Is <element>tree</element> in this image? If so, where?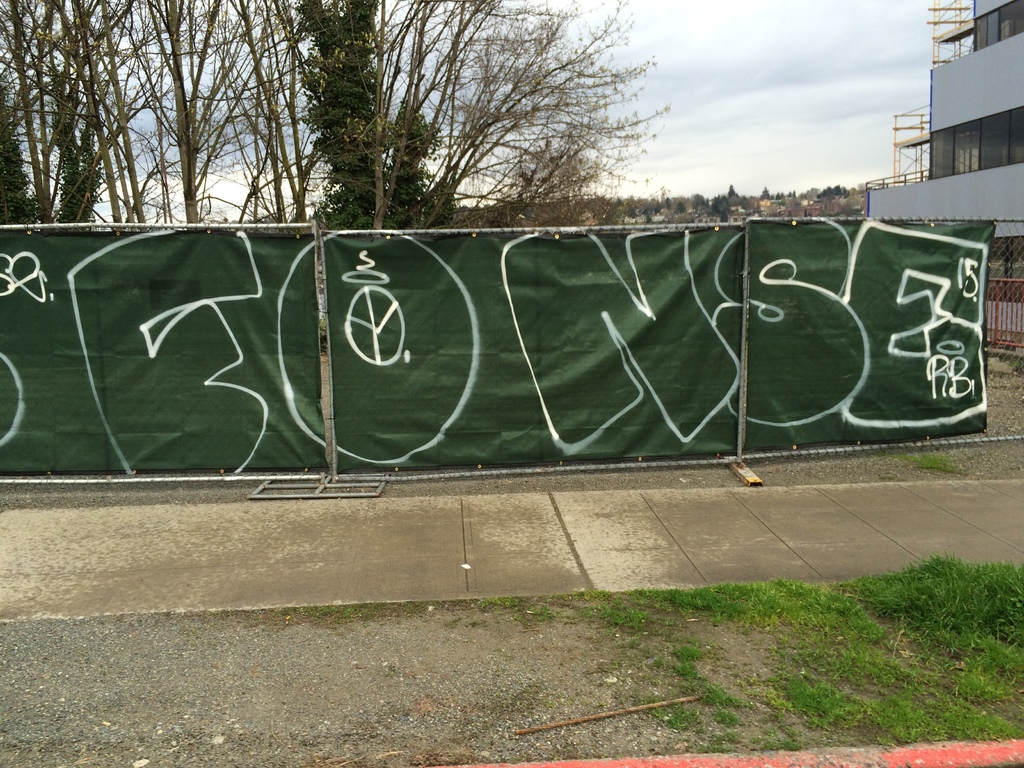
Yes, at <box>726,177,738,198</box>.
